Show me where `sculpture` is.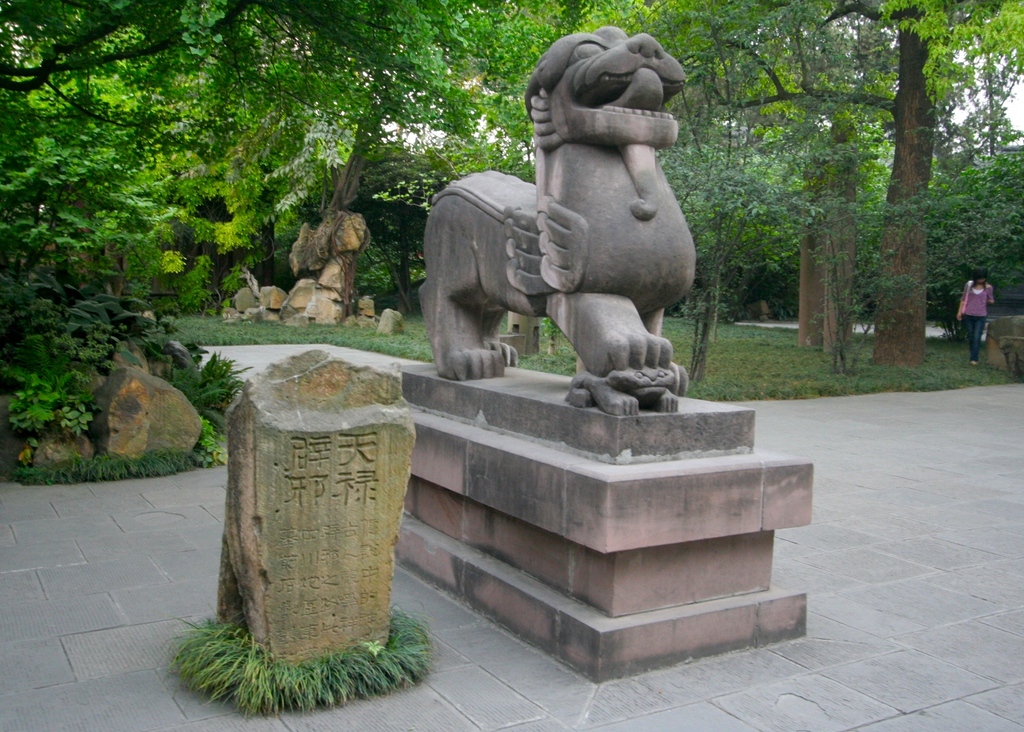
`sculpture` is at {"x1": 406, "y1": 36, "x2": 748, "y2": 401}.
